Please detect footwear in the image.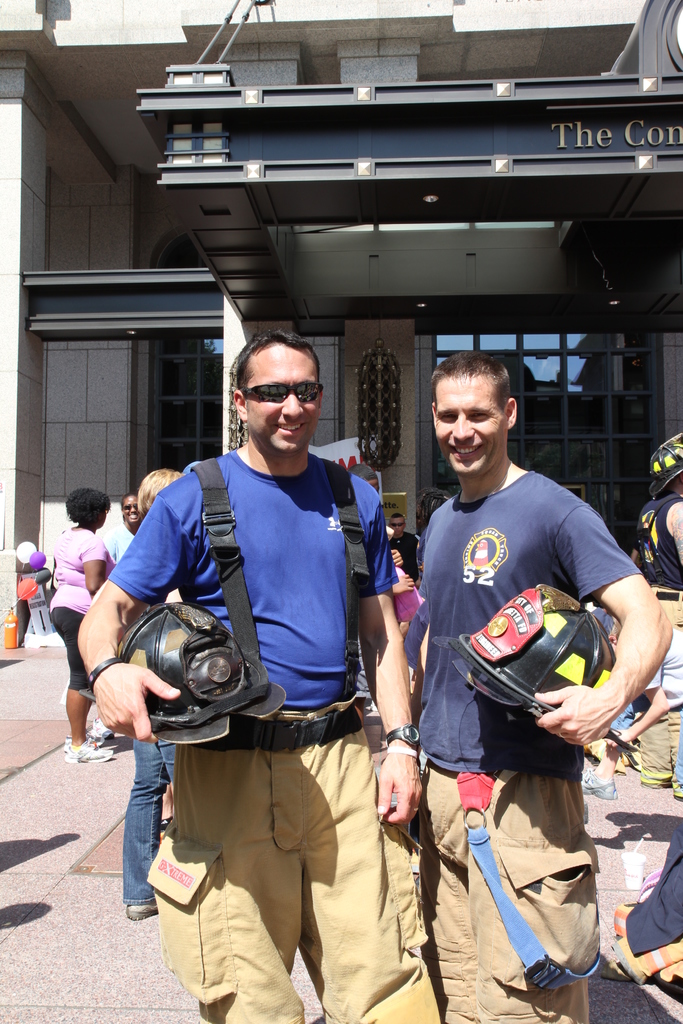
(x1=64, y1=742, x2=115, y2=767).
